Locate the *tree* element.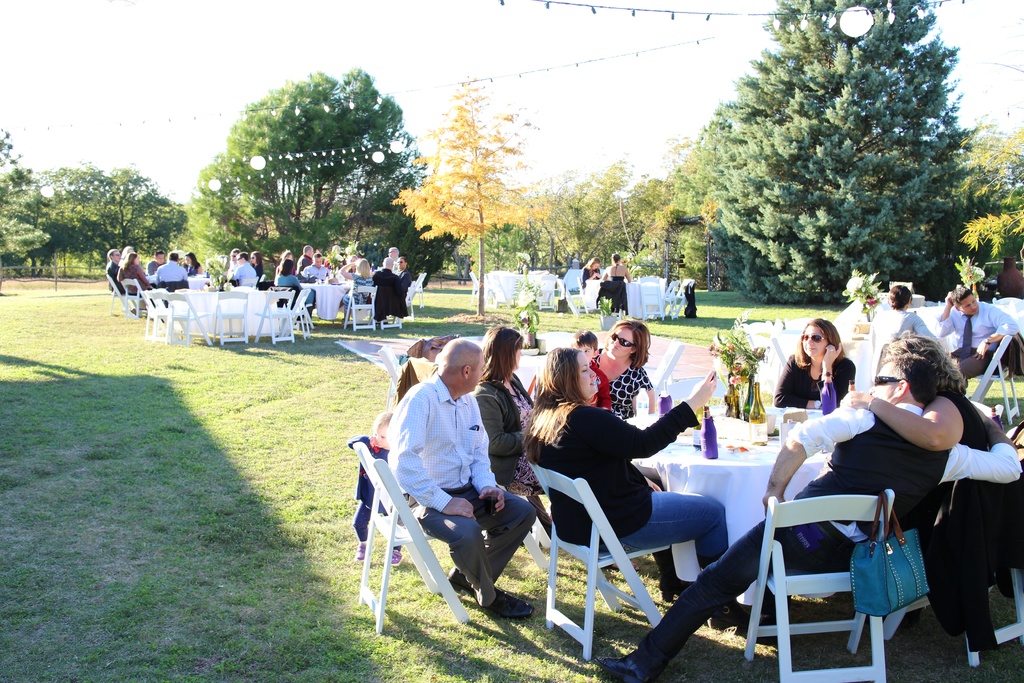
Element bbox: 188,62,477,314.
